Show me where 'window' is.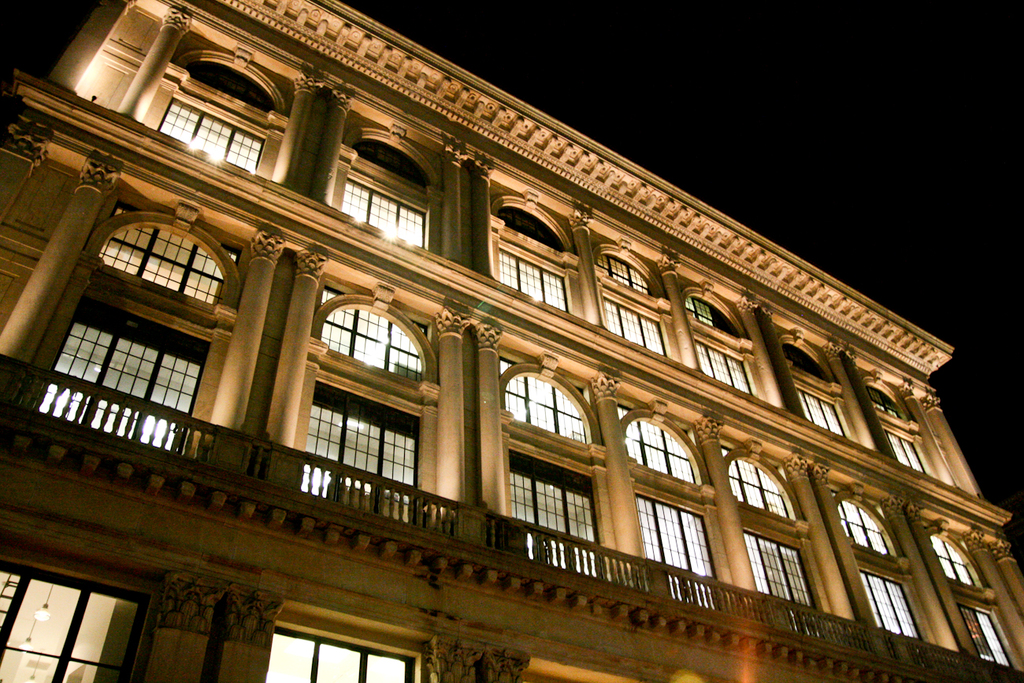
'window' is at detection(489, 184, 597, 329).
